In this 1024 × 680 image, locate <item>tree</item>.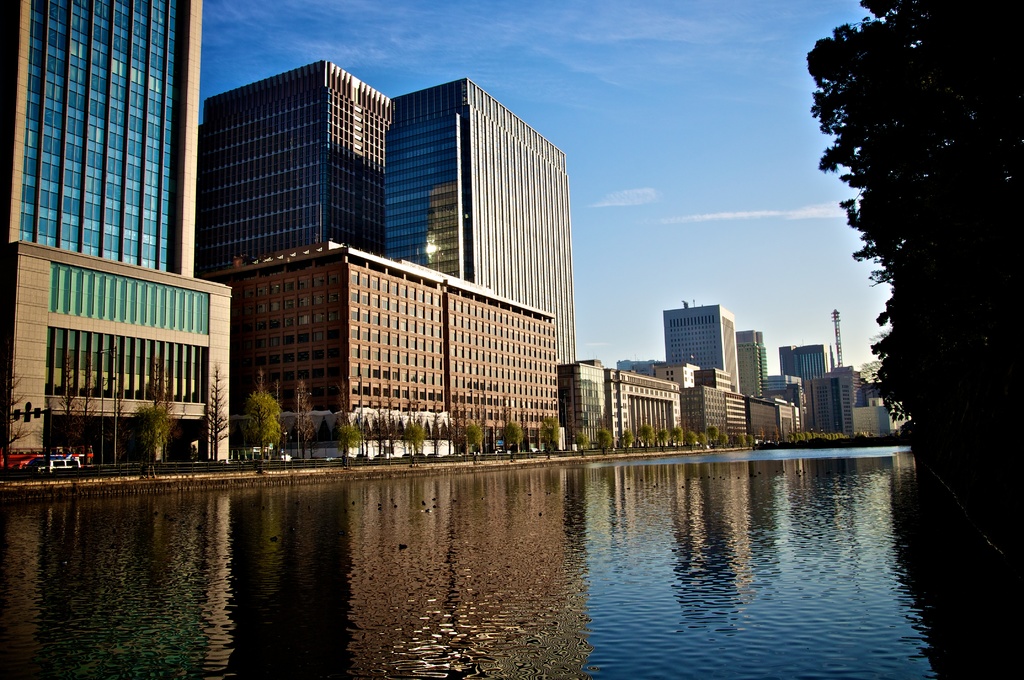
Bounding box: [524,427,552,450].
